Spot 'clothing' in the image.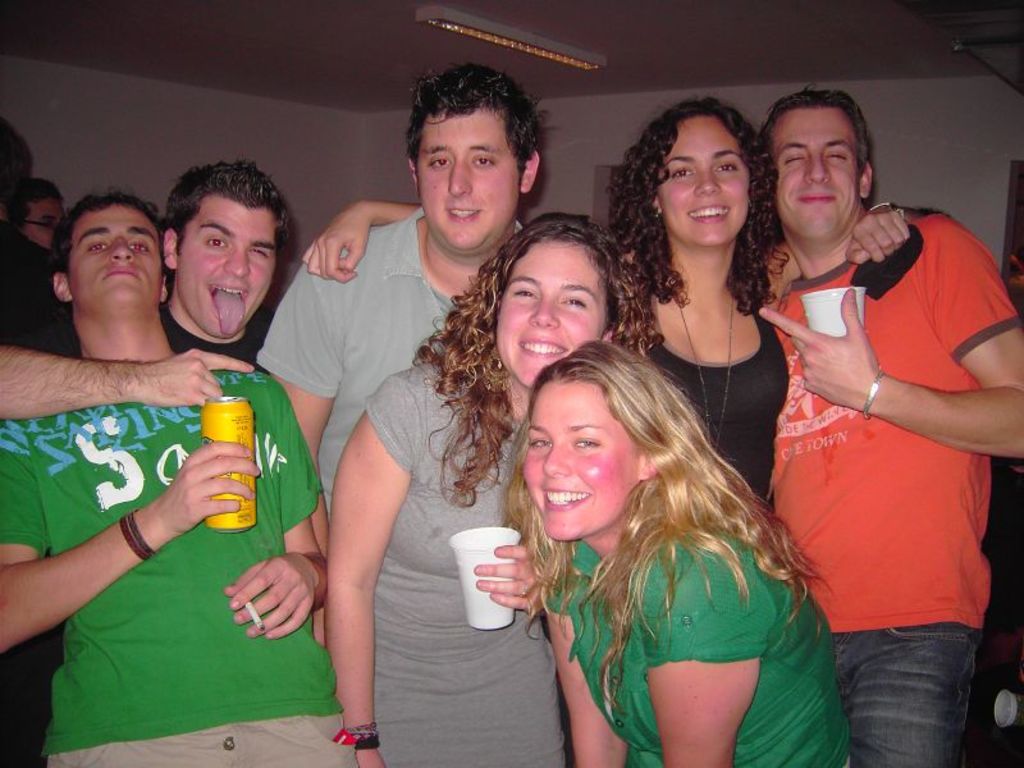
'clothing' found at pyautogui.locateOnScreen(362, 358, 566, 767).
